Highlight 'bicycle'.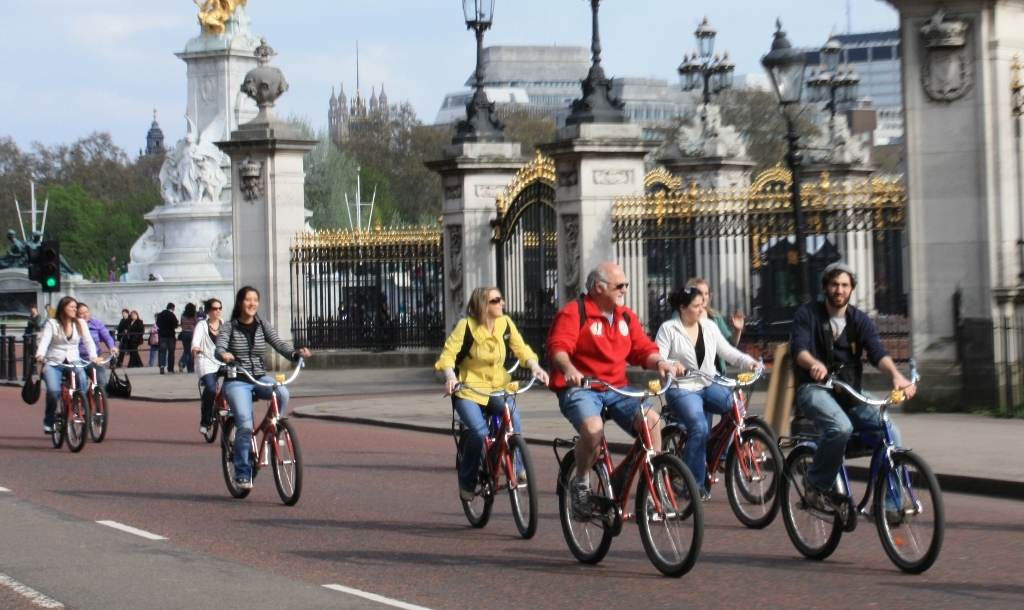
Highlighted region: [left=771, top=371, right=942, bottom=576].
